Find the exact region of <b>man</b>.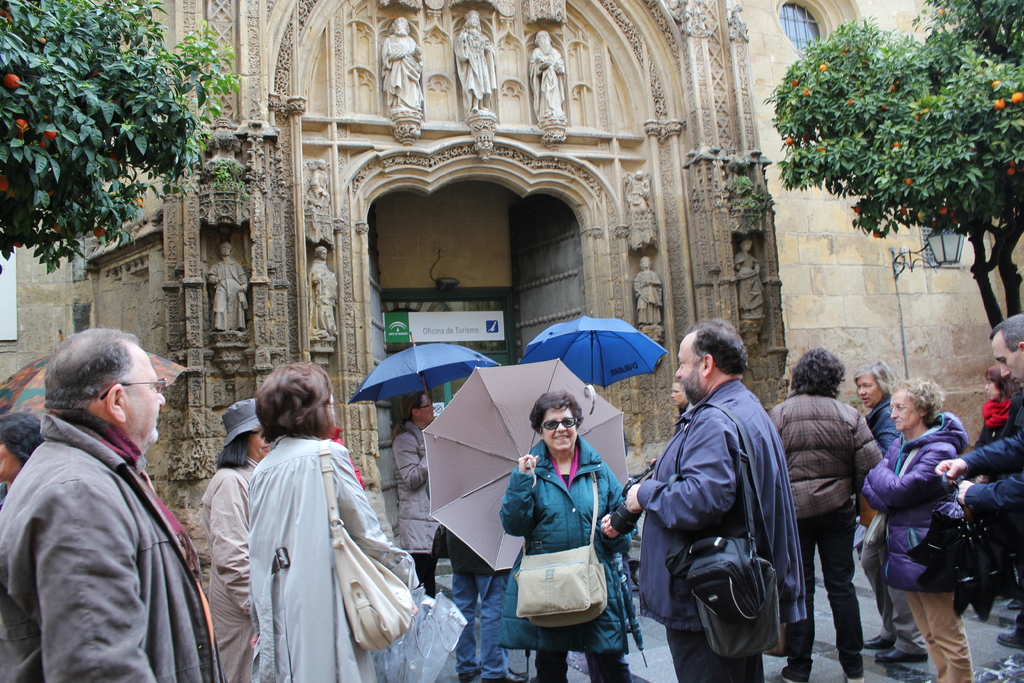
Exact region: [left=0, top=327, right=232, bottom=682].
